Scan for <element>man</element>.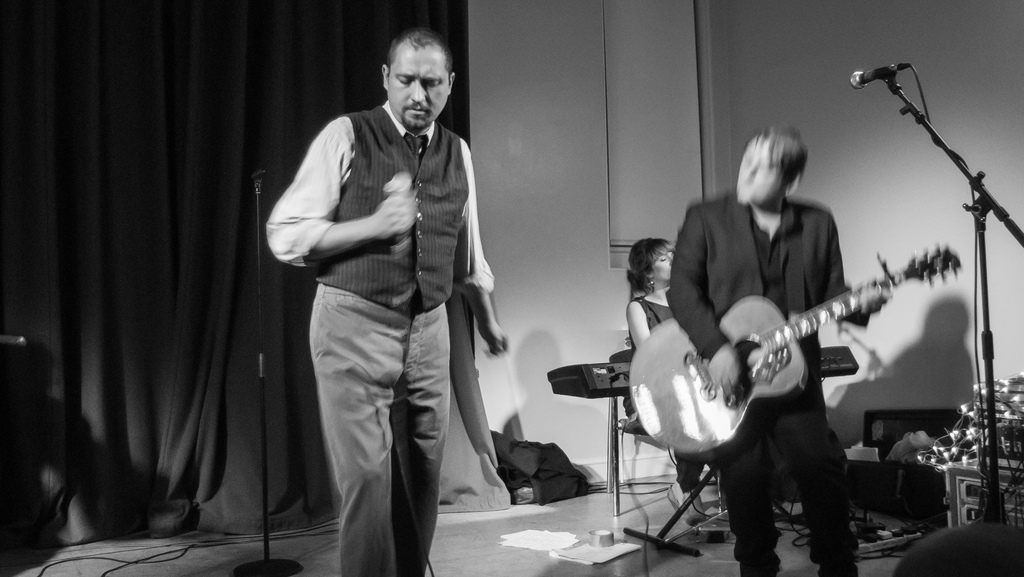
Scan result: rect(263, 24, 508, 576).
